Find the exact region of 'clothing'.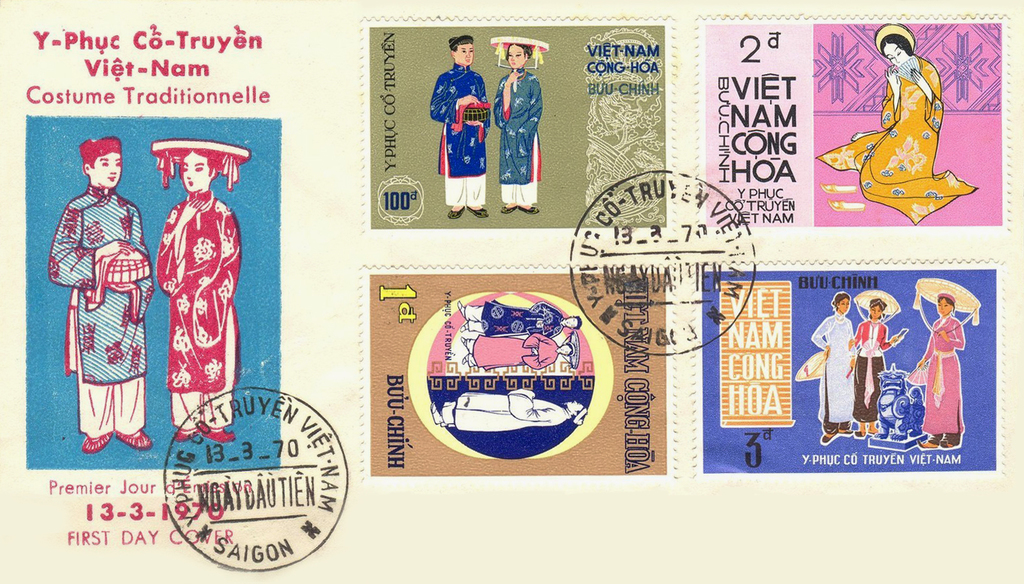
Exact region: [x1=501, y1=66, x2=540, y2=208].
